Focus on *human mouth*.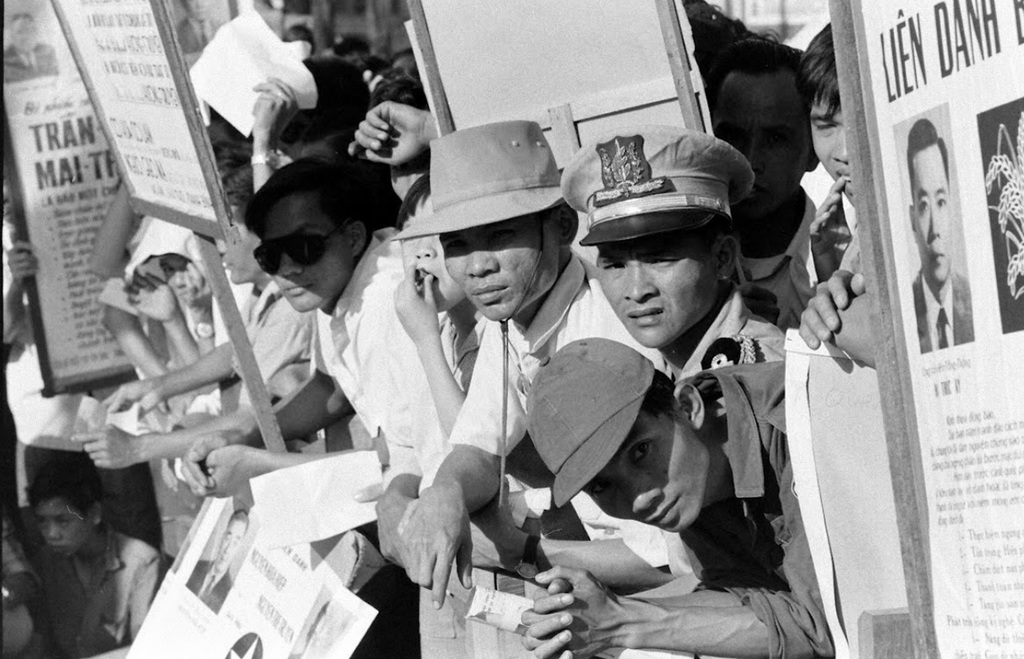
Focused at Rect(644, 496, 689, 530).
